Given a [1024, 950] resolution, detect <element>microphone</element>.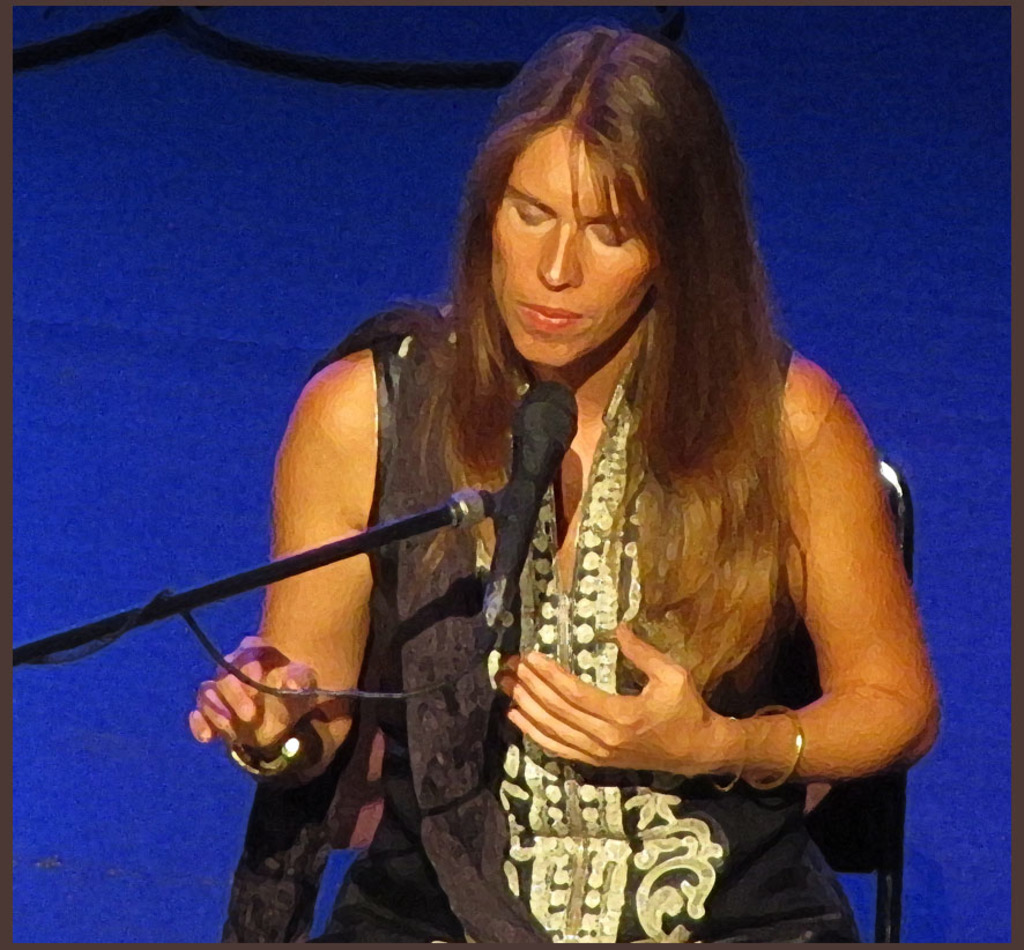
469/377/580/644.
